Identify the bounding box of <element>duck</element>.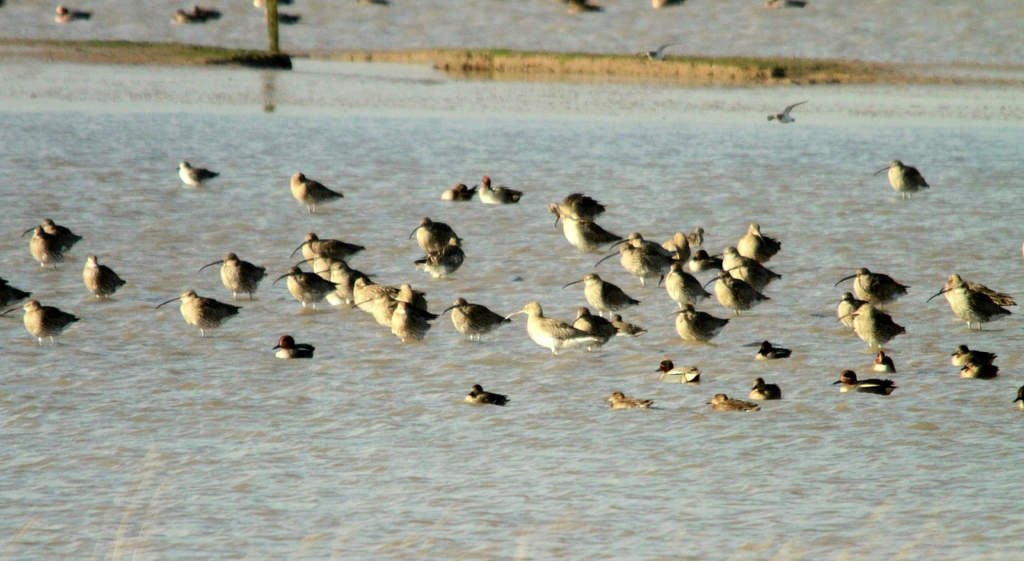
457,383,518,407.
